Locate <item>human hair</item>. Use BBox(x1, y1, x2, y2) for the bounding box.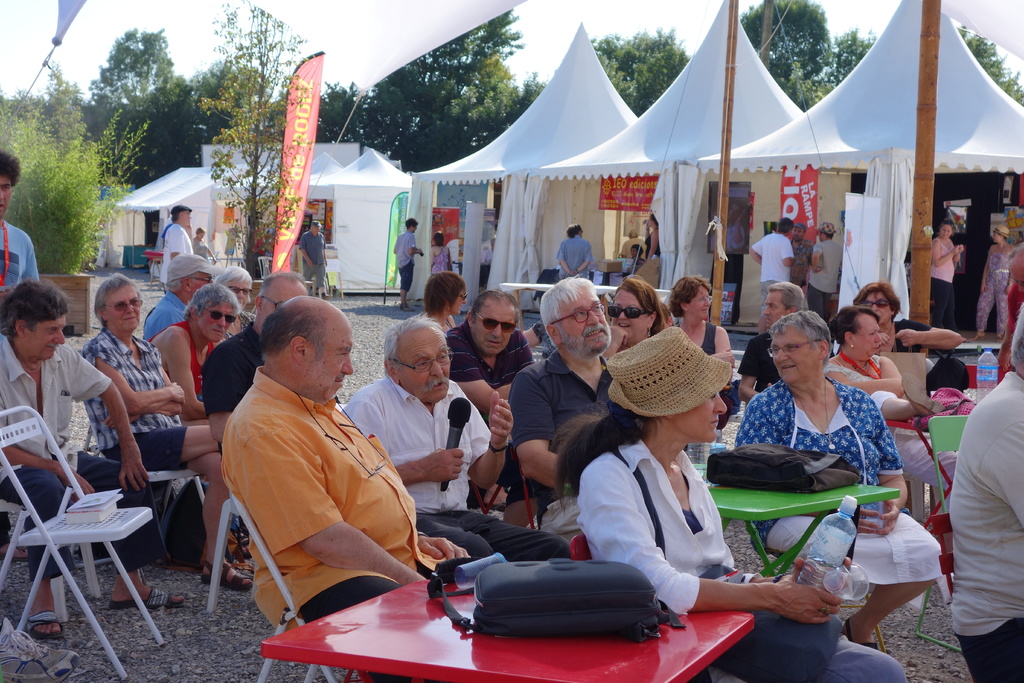
BBox(0, 152, 22, 186).
